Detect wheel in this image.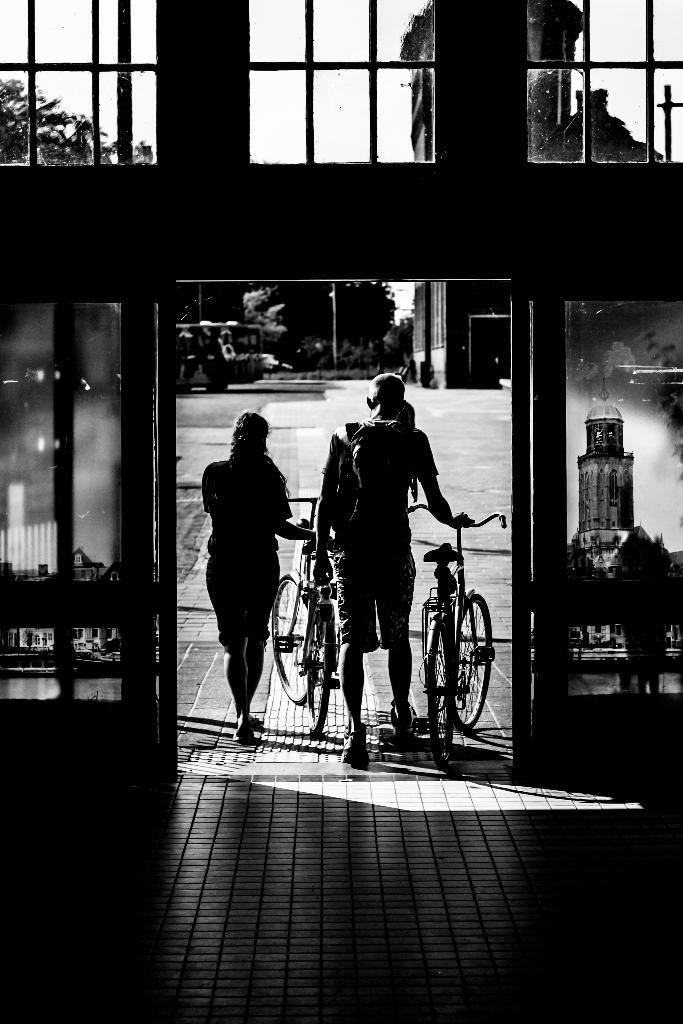
Detection: {"left": 269, "top": 573, "right": 317, "bottom": 700}.
